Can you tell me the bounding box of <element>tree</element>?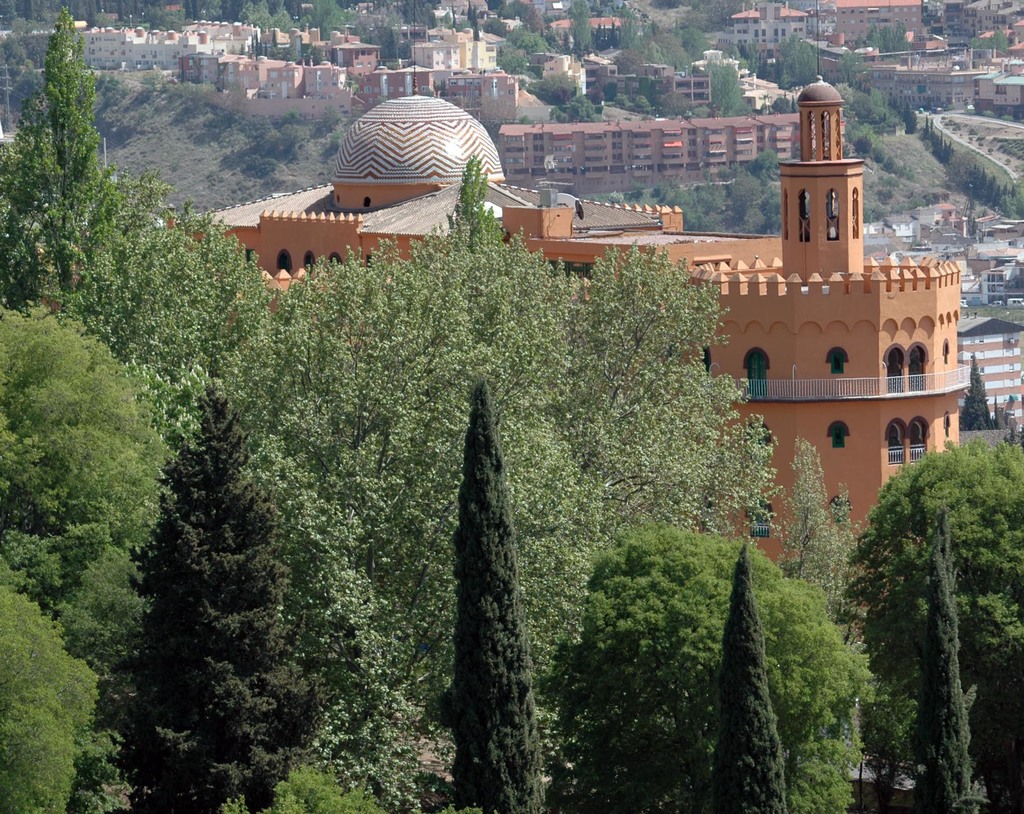
710:540:792:813.
